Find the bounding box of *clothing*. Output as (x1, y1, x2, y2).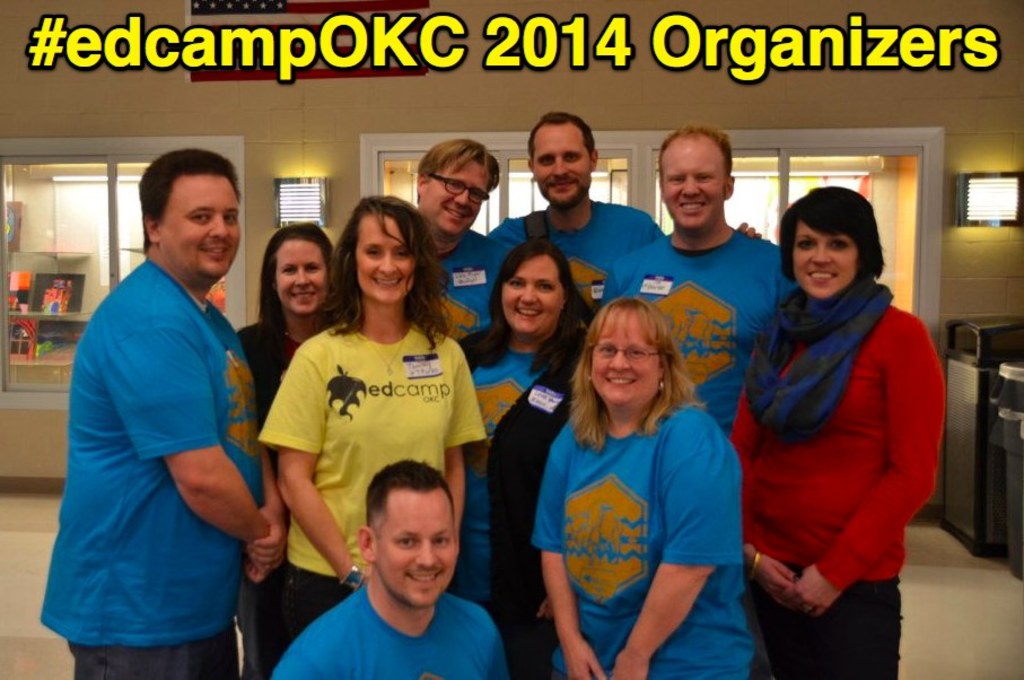
(528, 401, 778, 679).
